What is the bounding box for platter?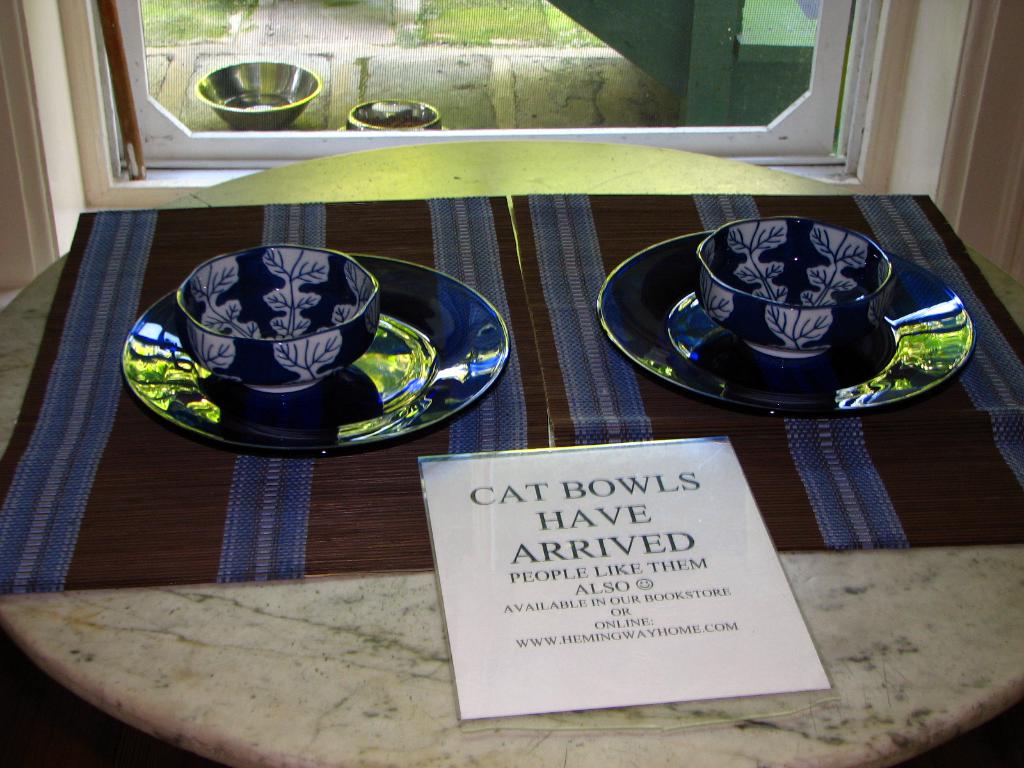
detection(593, 228, 975, 419).
